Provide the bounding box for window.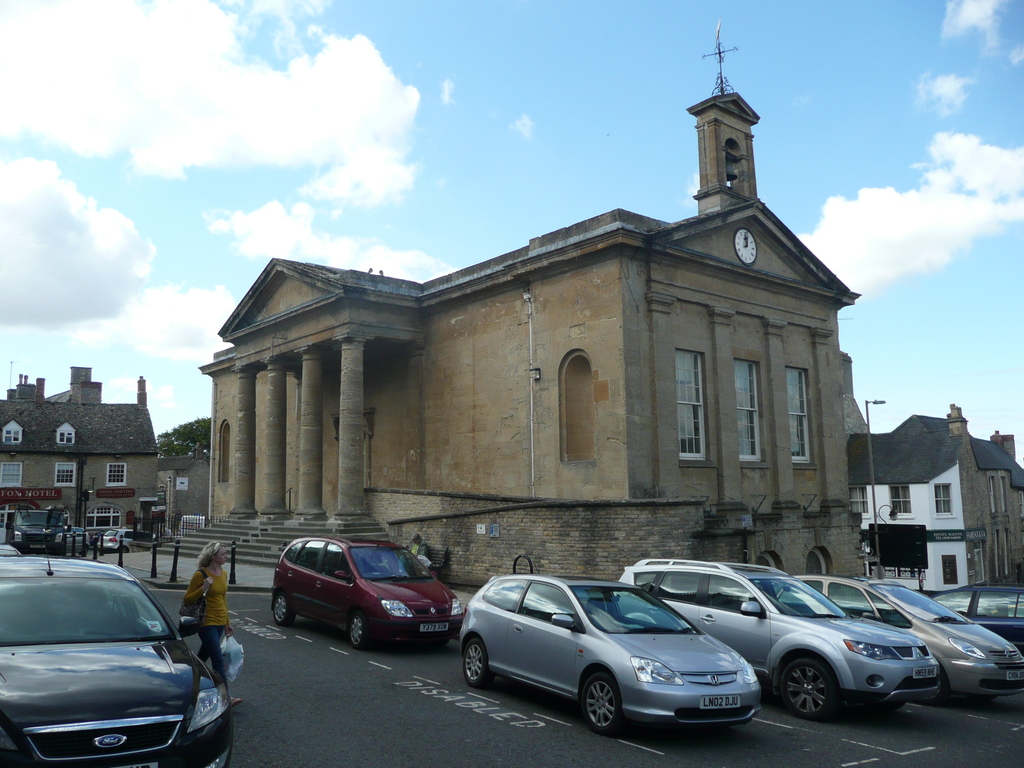
<region>985, 471, 1017, 580</region>.
